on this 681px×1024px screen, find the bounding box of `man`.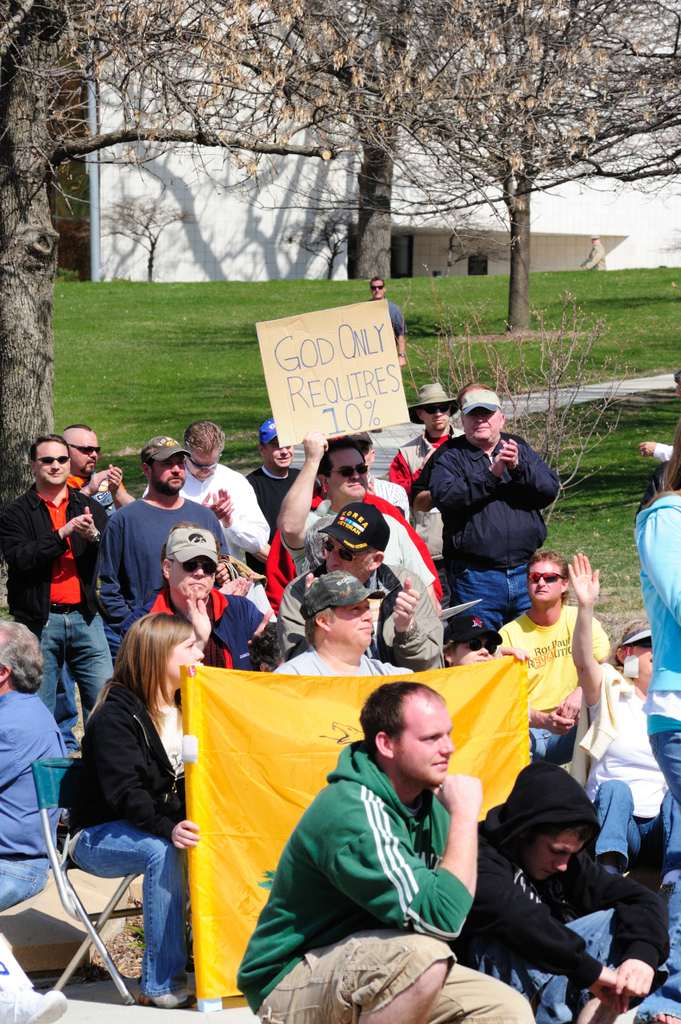
Bounding box: <box>317,431,409,519</box>.
